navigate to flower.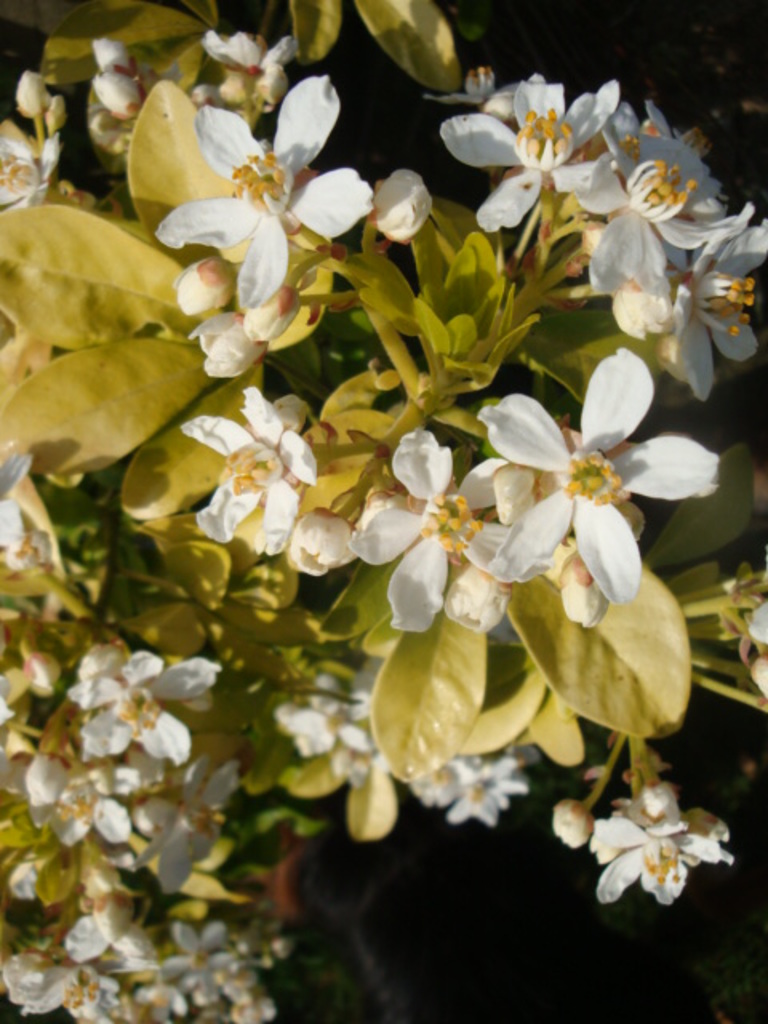
Navigation target: 451,754,530,818.
